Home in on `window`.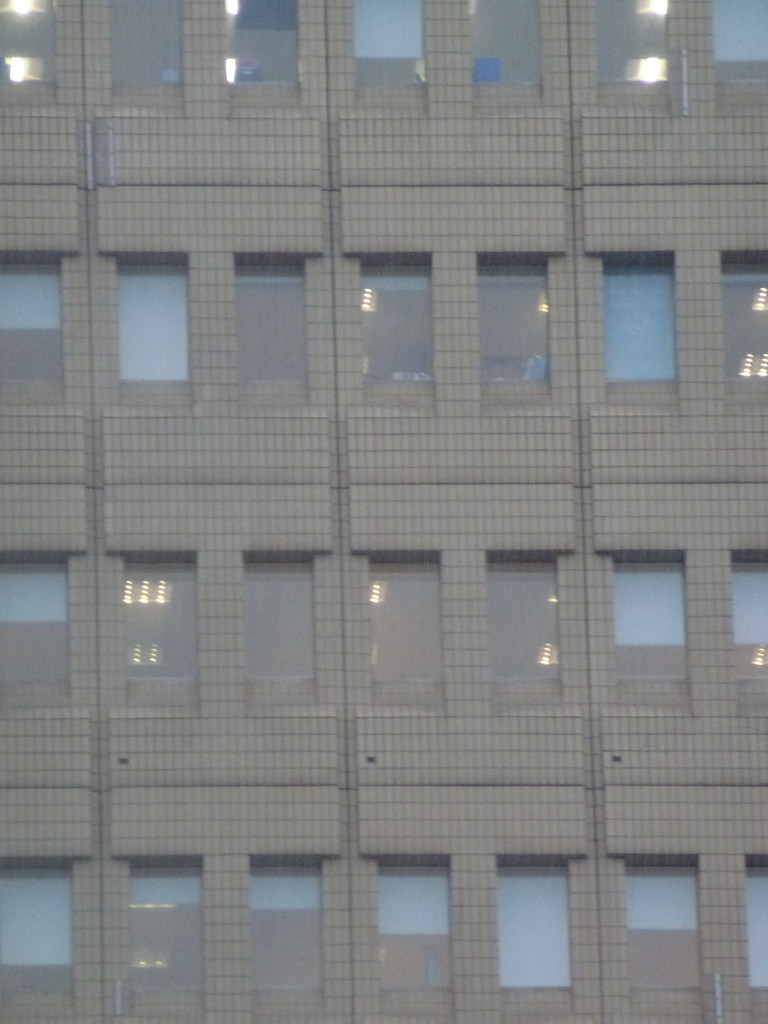
Homed in at bbox=[741, 867, 767, 986].
